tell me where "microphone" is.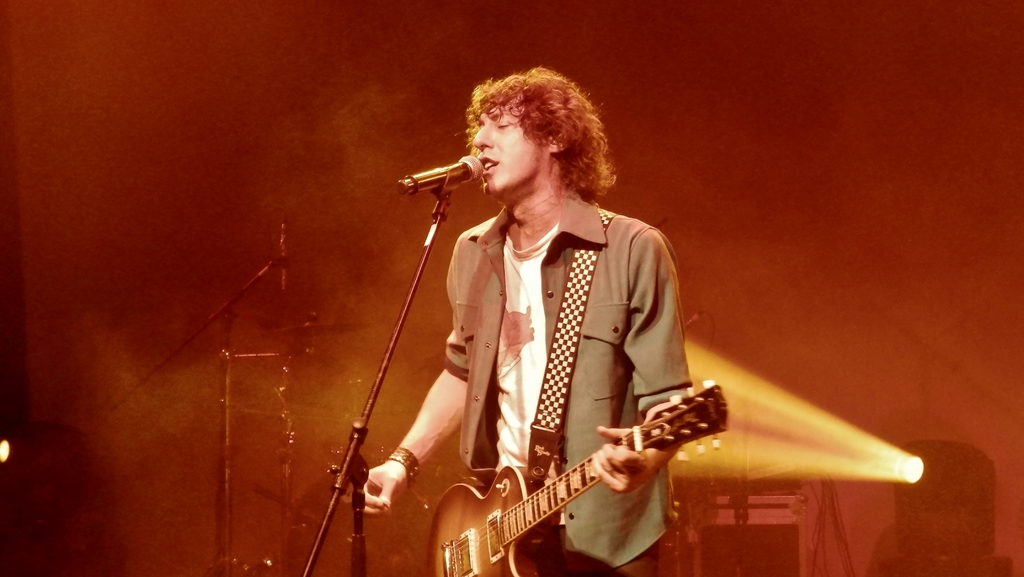
"microphone" is at bbox=(399, 145, 484, 204).
